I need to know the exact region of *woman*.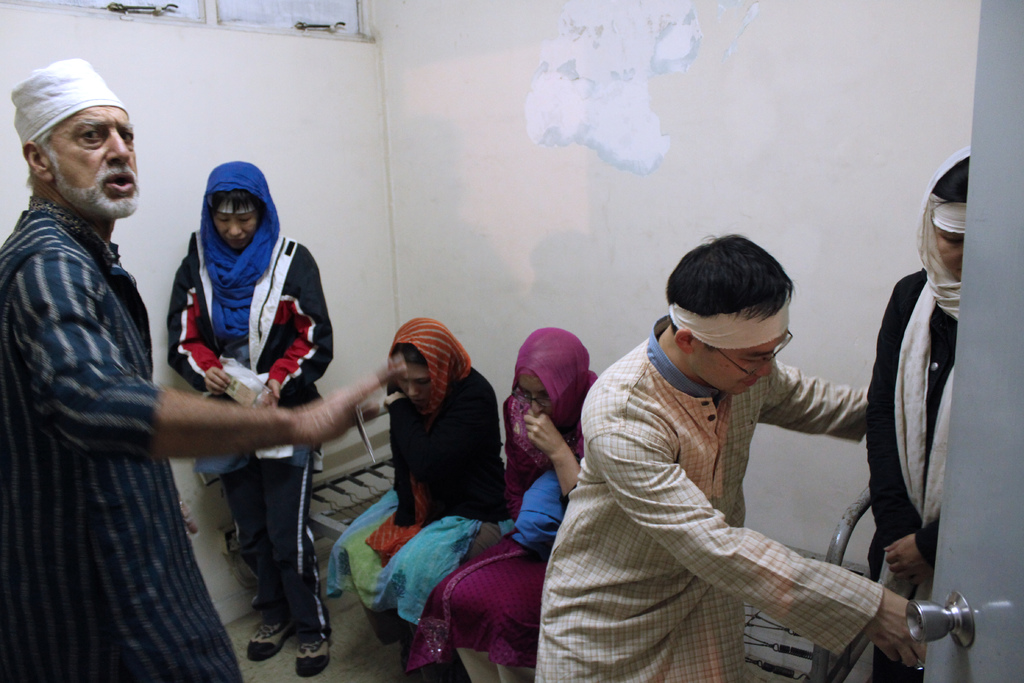
Region: rect(172, 157, 334, 682).
